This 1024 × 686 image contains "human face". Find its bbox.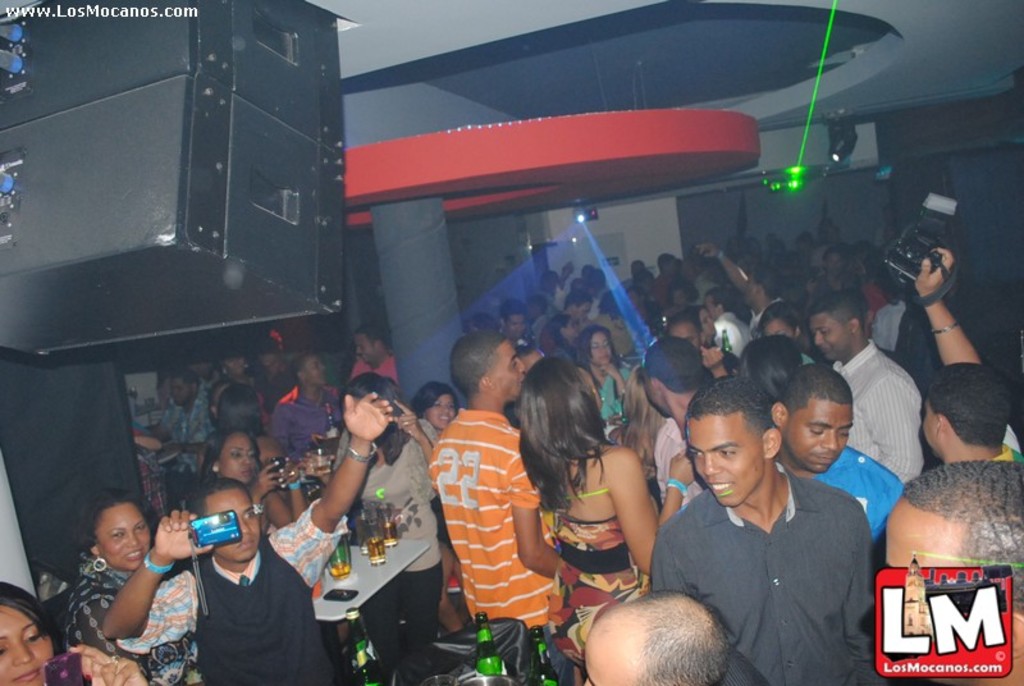
<region>696, 307, 717, 340</region>.
